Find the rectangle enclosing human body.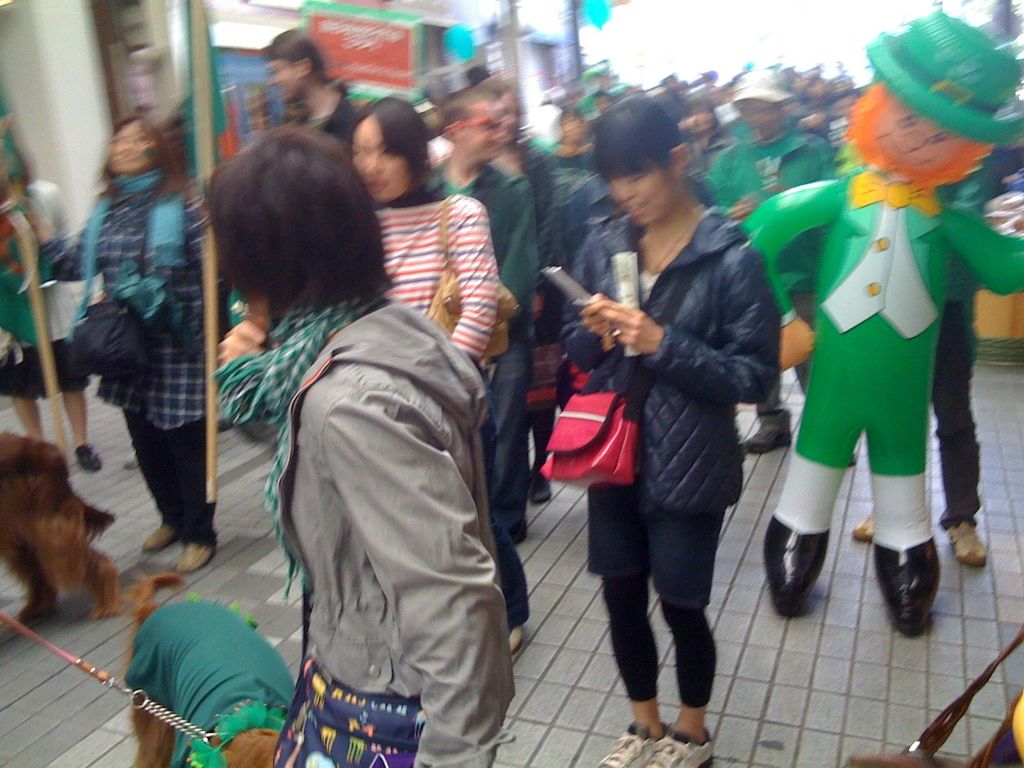
crop(552, 198, 781, 767).
